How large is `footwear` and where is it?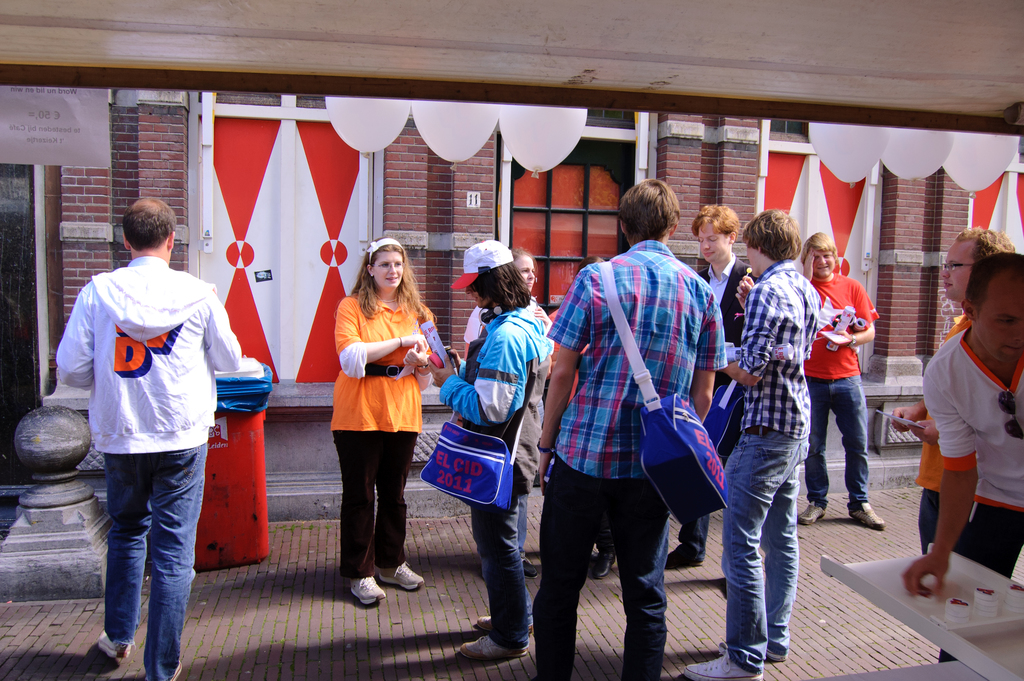
Bounding box: box(99, 633, 125, 657).
